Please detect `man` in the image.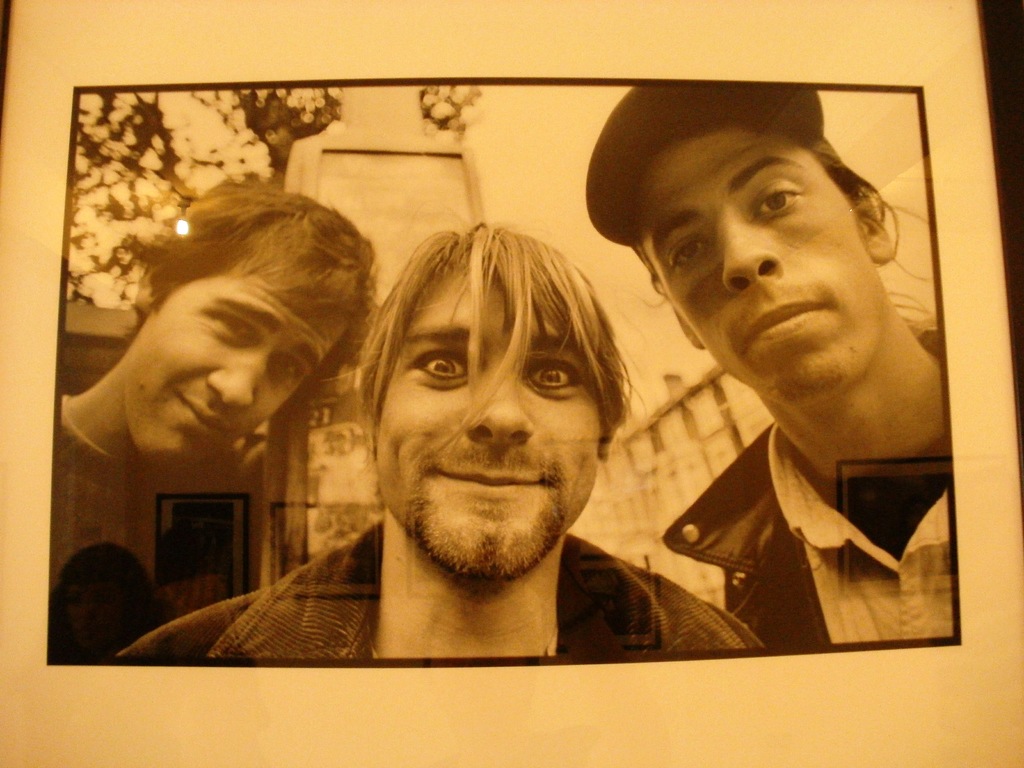
56:184:381:669.
